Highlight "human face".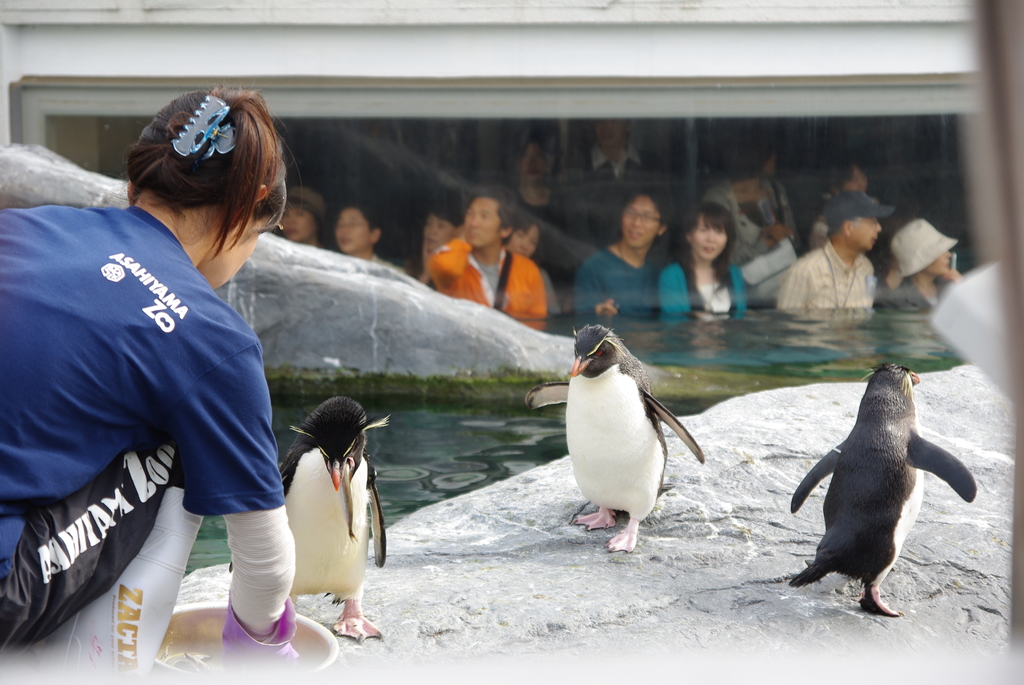
Highlighted region: left=275, top=201, right=317, bottom=242.
